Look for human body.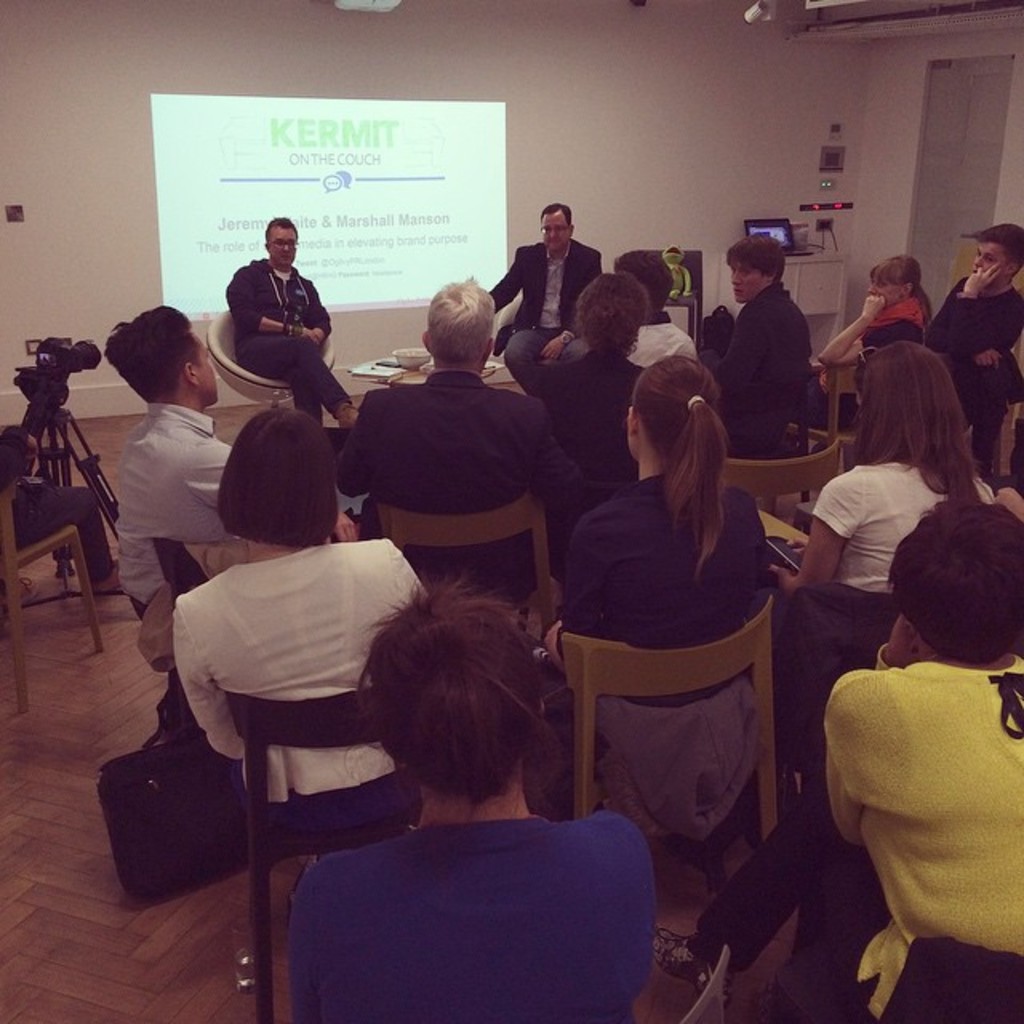
Found: <region>821, 533, 1023, 994</region>.
